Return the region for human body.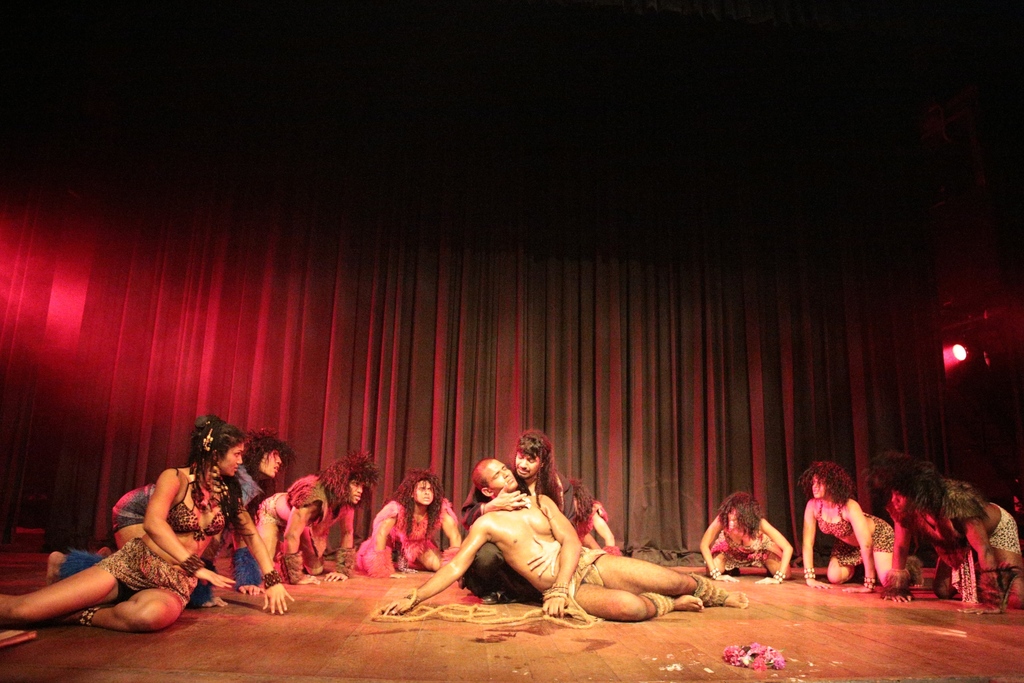
x1=874, y1=501, x2=972, y2=593.
